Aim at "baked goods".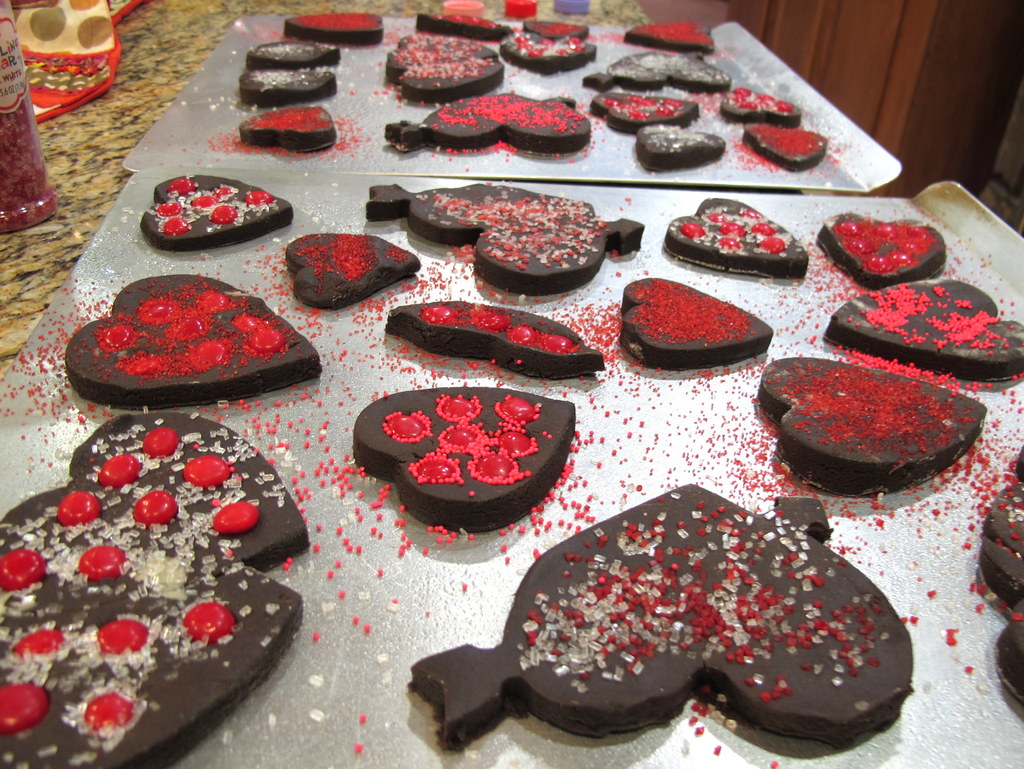
Aimed at left=0, top=410, right=310, bottom=768.
